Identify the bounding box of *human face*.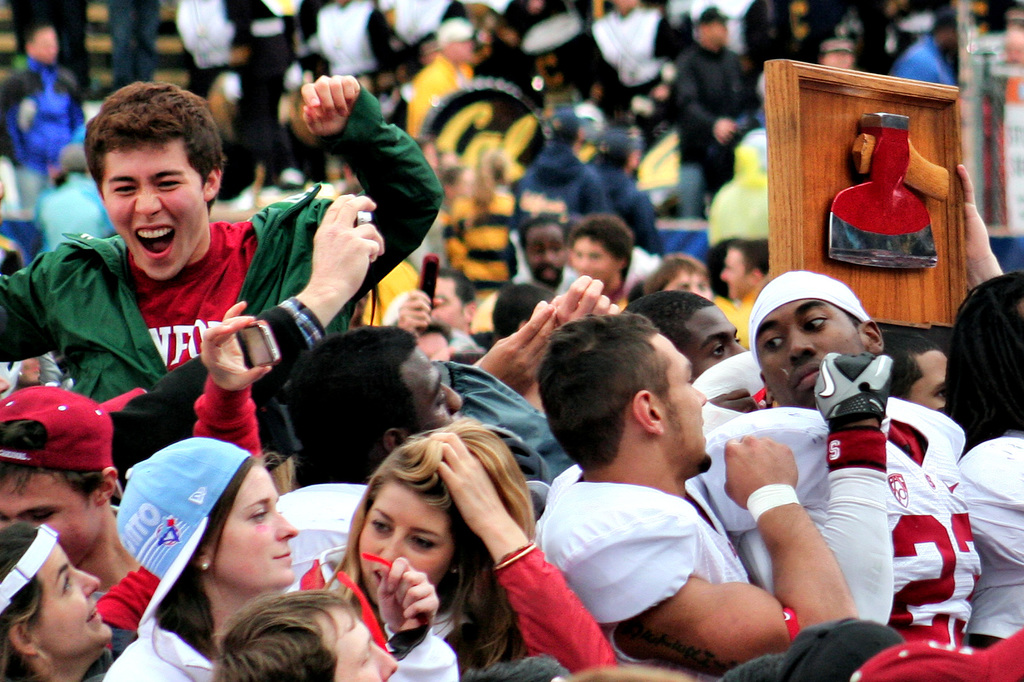
pyautogui.locateOnScreen(663, 270, 721, 305).
